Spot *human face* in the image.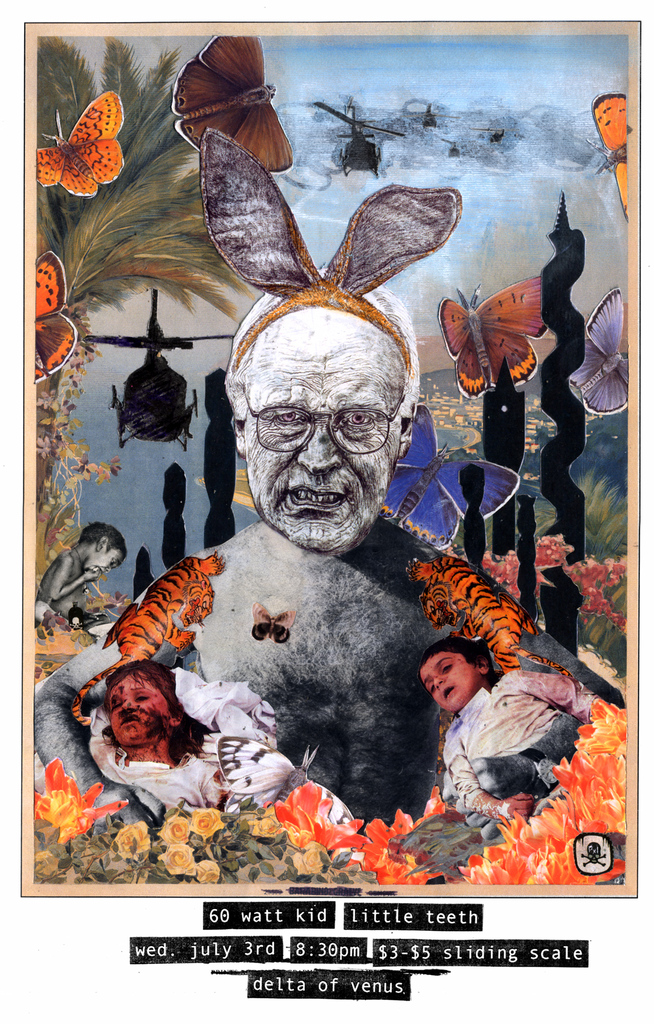
*human face* found at region(112, 671, 164, 736).
